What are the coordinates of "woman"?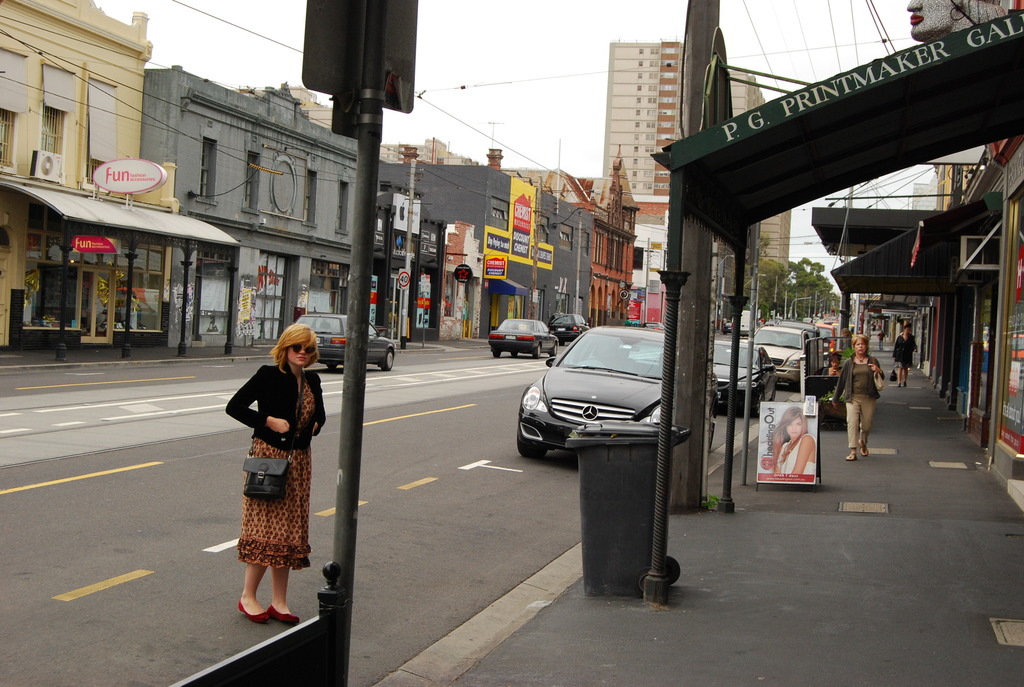
(left=772, top=407, right=817, bottom=475).
